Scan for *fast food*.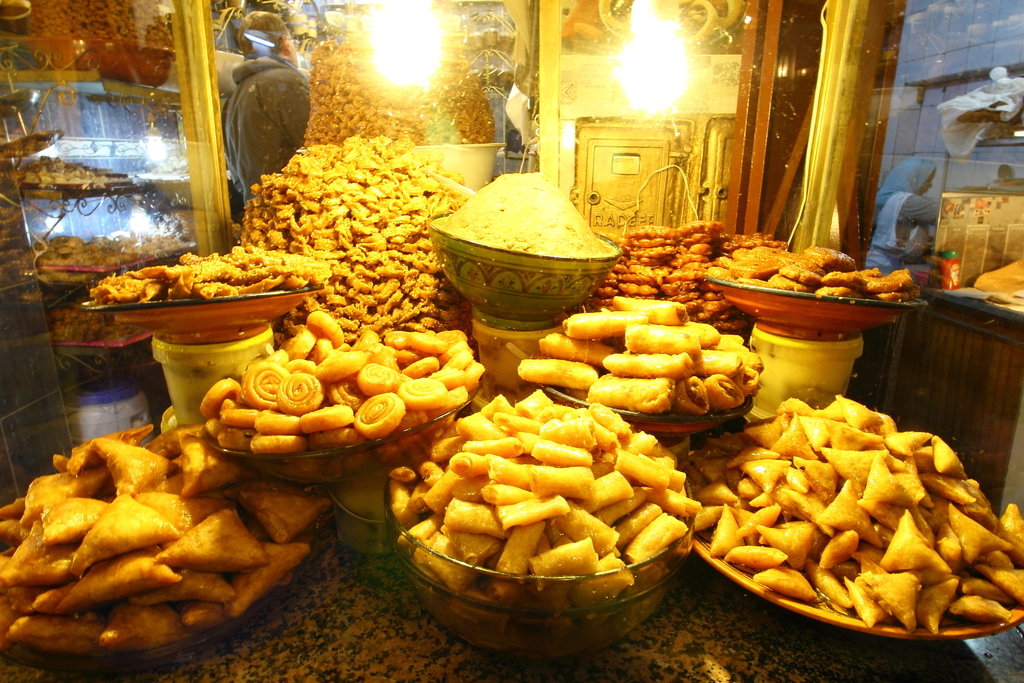
Scan result: left=956, top=586, right=1021, bottom=630.
